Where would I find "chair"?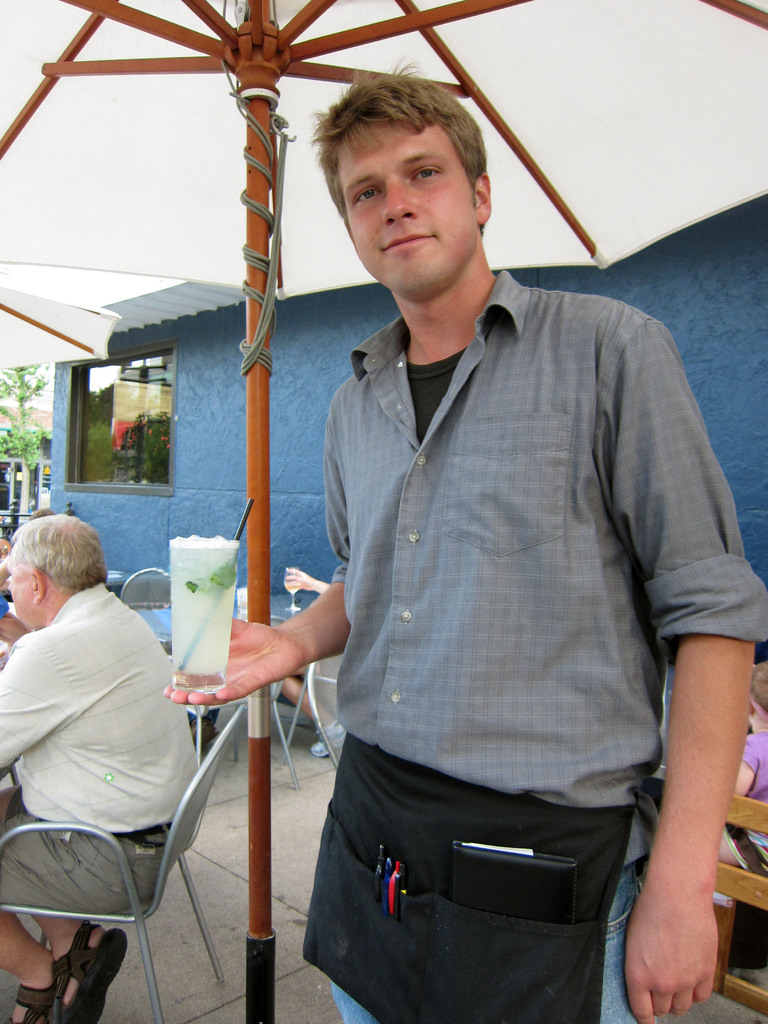
At <region>303, 659, 350, 770</region>.
